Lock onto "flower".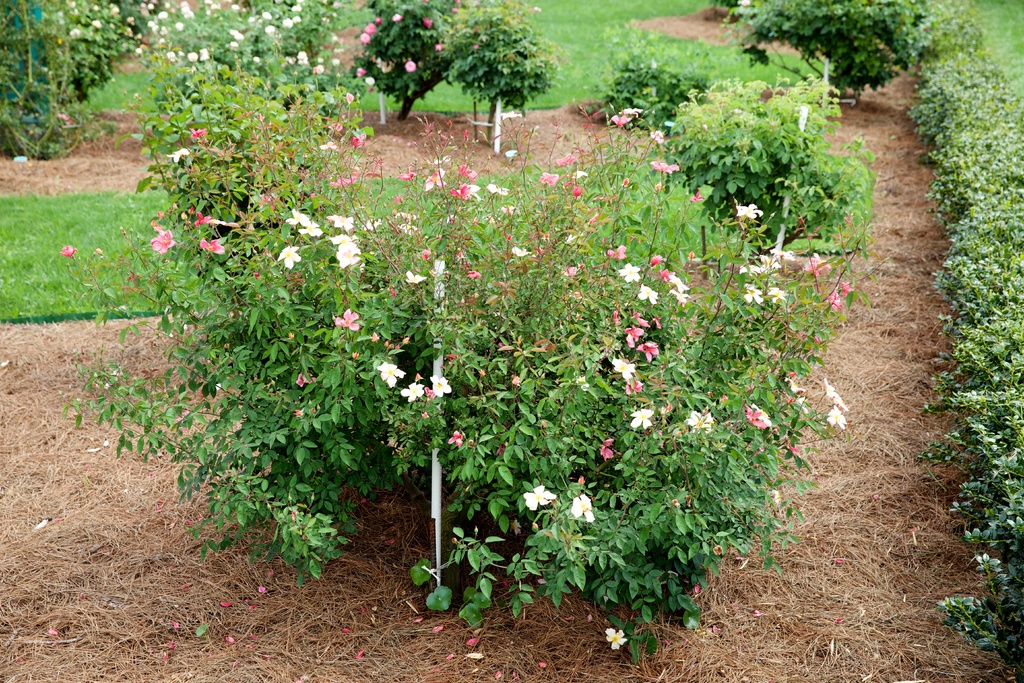
Locked: Rect(328, 211, 356, 234).
